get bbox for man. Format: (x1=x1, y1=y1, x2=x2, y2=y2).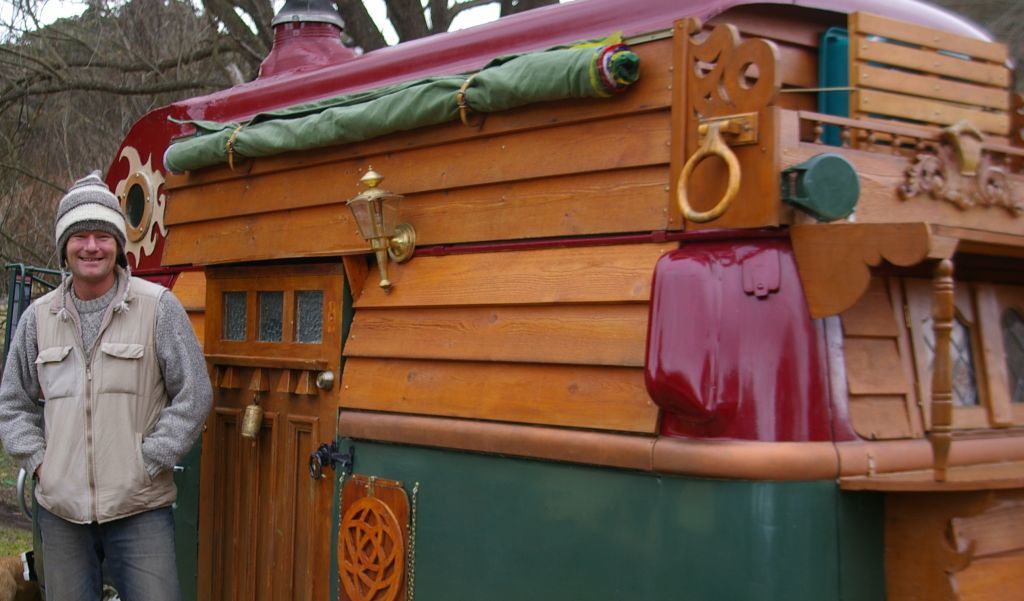
(x1=0, y1=161, x2=221, y2=600).
